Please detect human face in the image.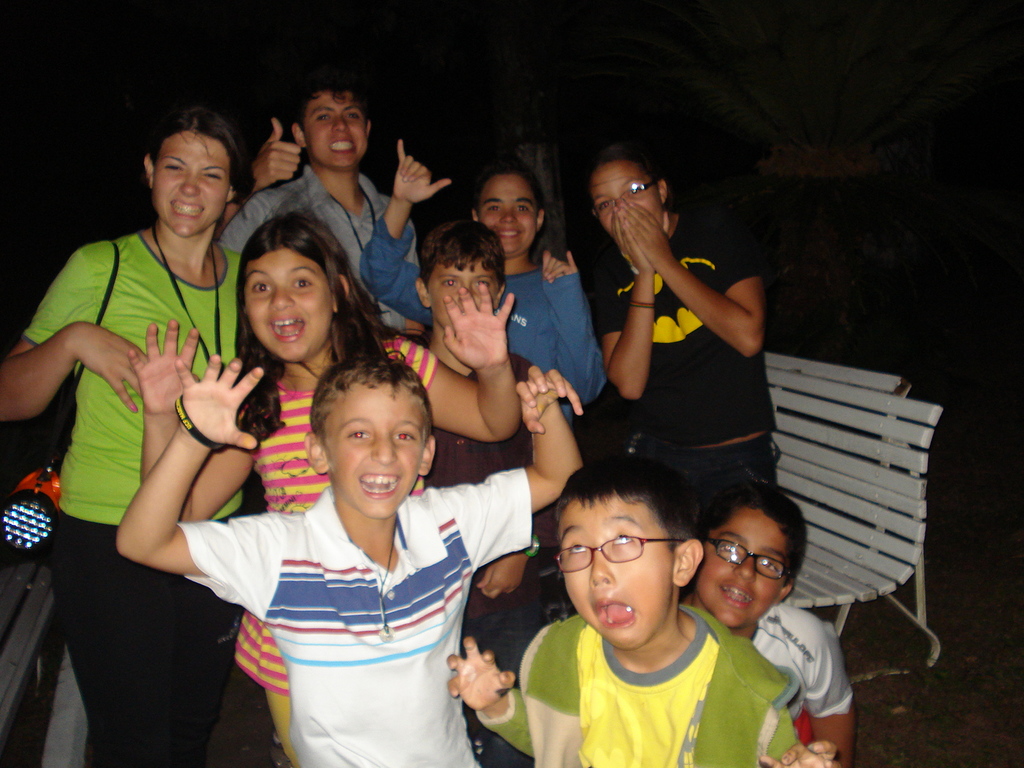
429 257 499 338.
